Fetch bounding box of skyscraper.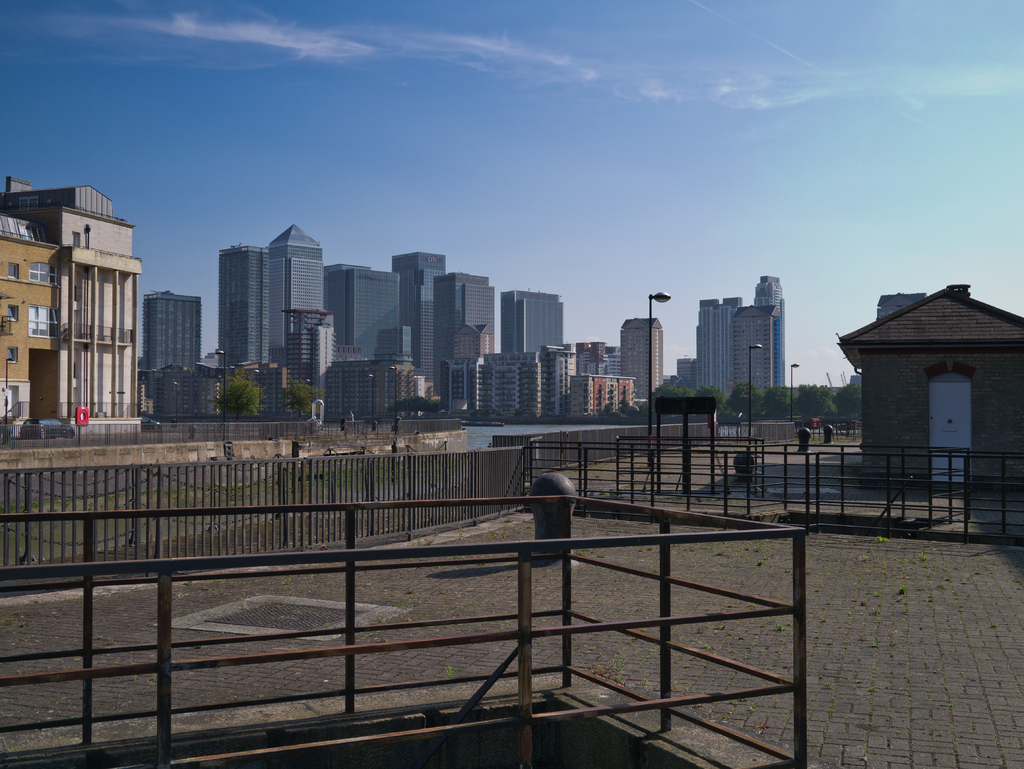
Bbox: x1=143, y1=286, x2=210, y2=420.
